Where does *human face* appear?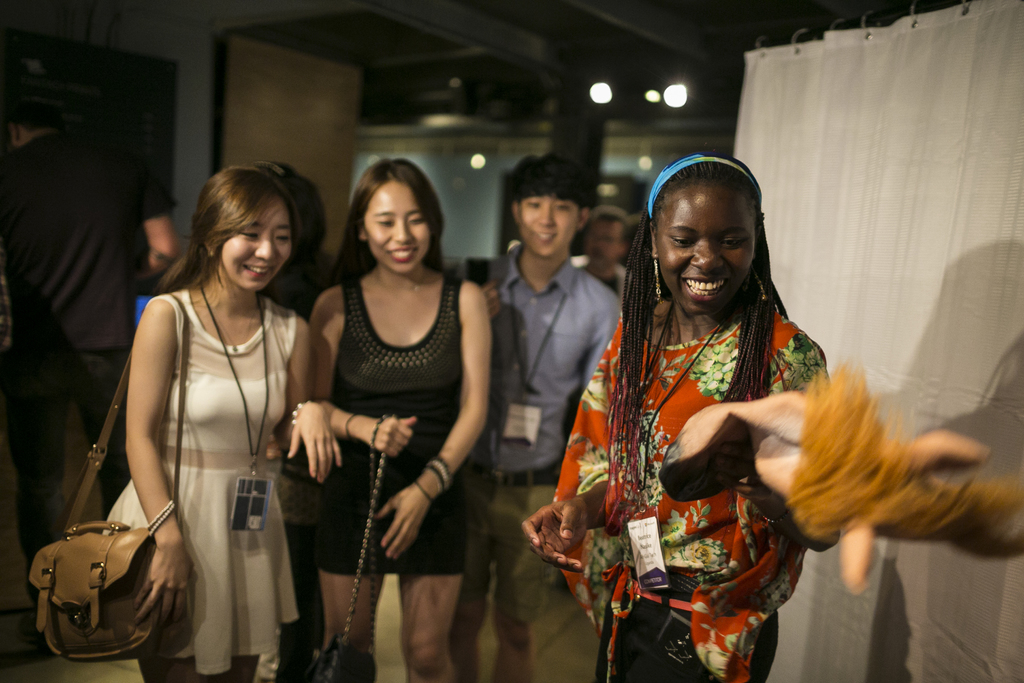
Appears at (509,183,582,259).
